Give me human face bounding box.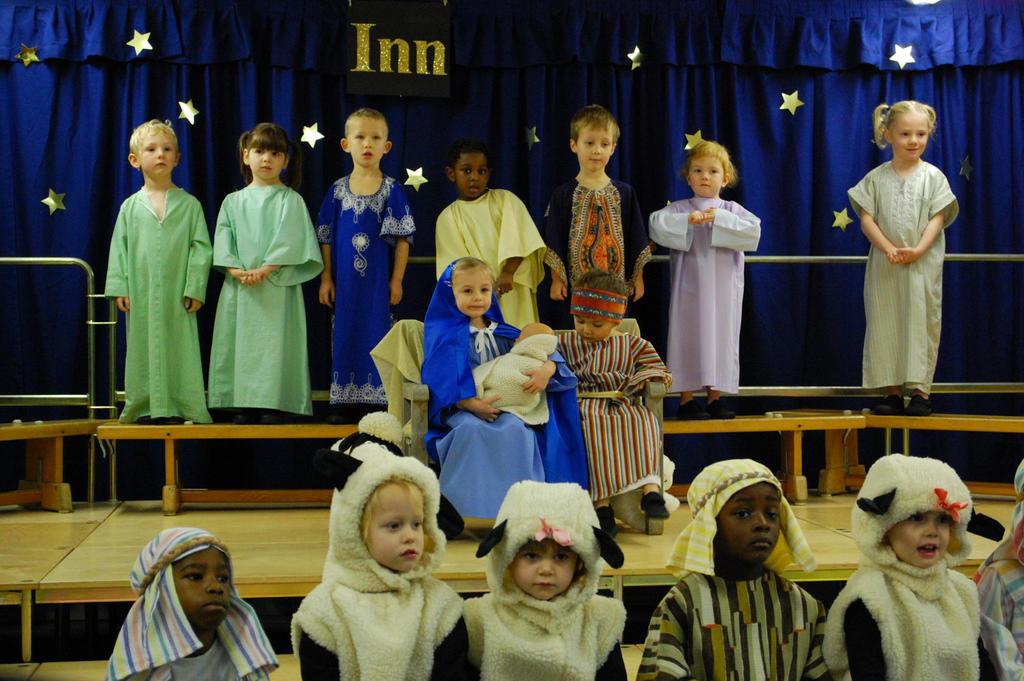
<bbox>889, 506, 951, 568</bbox>.
